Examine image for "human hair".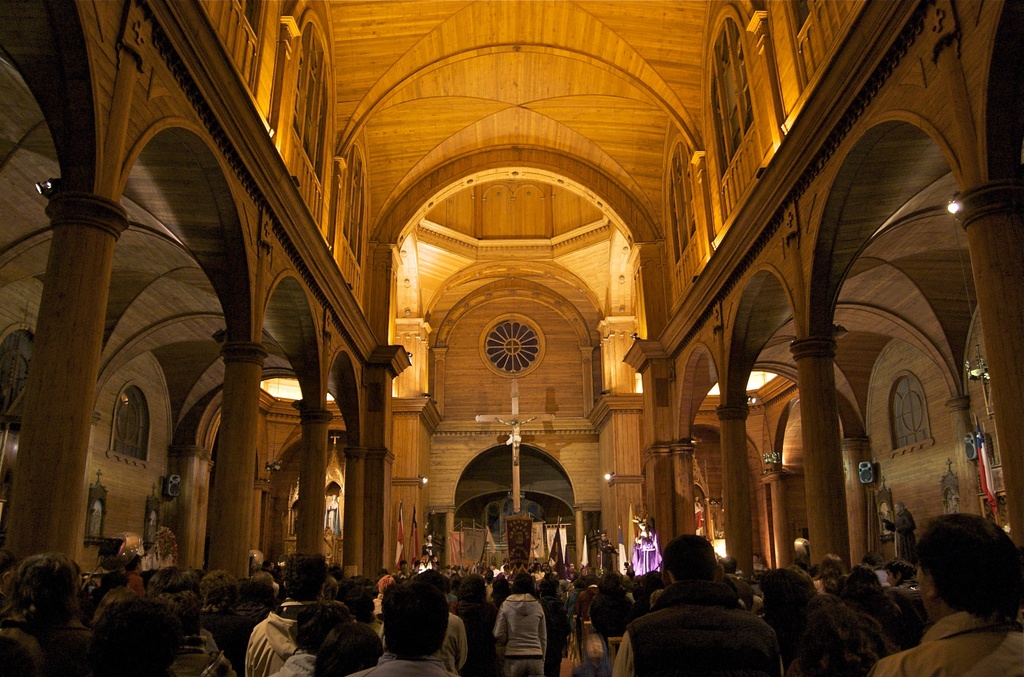
Examination result: [557,578,570,591].
